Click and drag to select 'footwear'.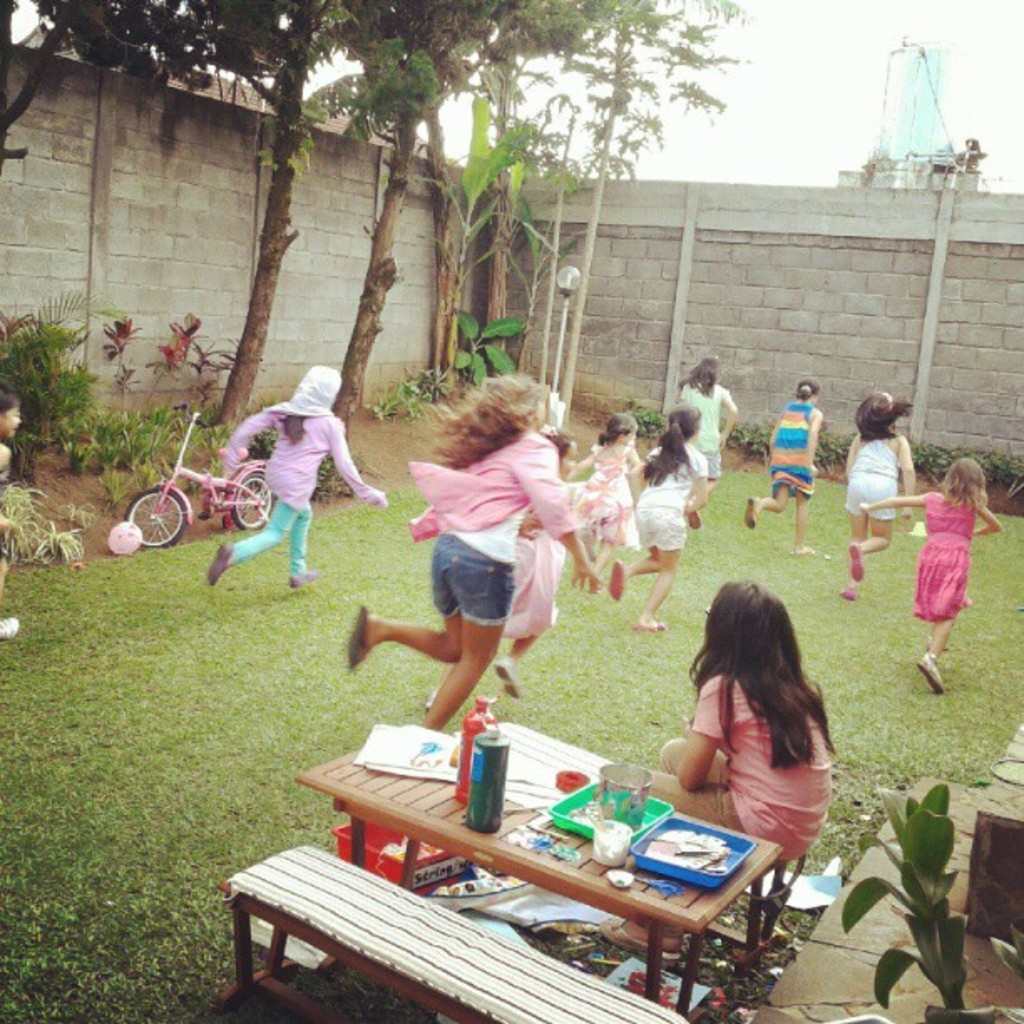
Selection: 288 567 321 589.
